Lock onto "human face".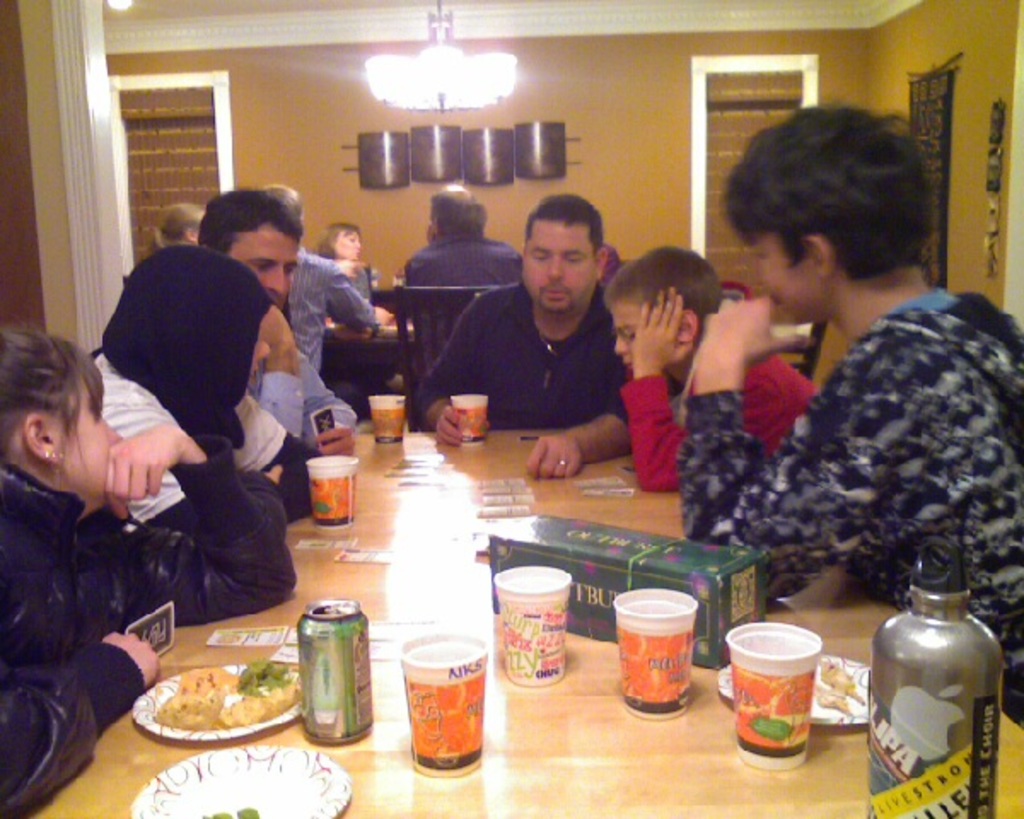
Locked: <box>524,222,594,312</box>.
